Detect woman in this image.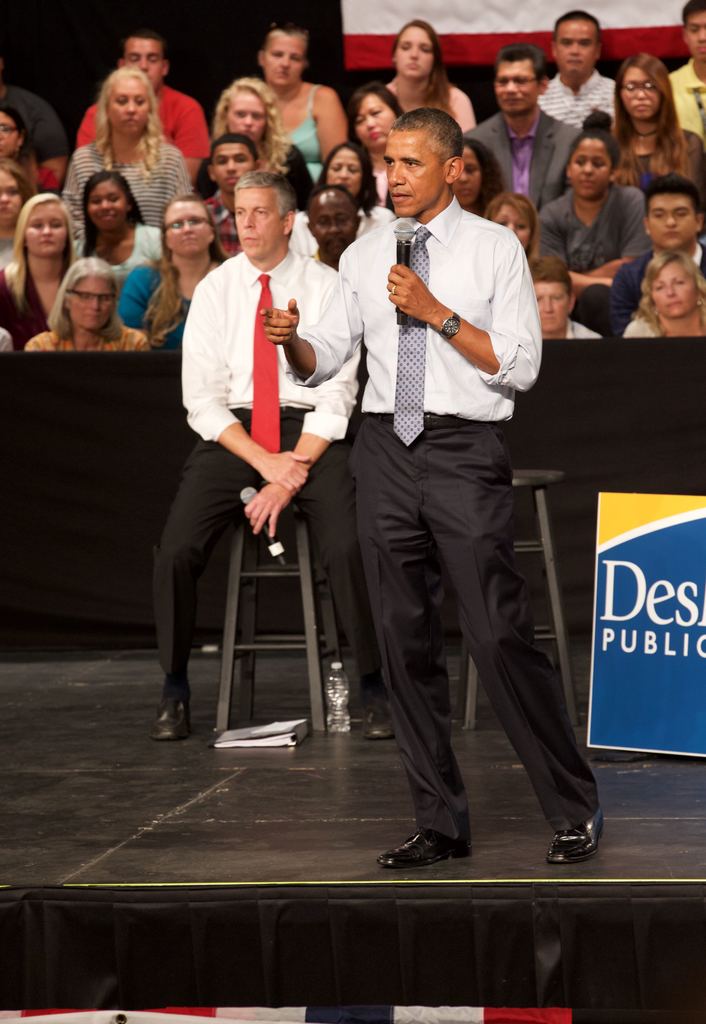
Detection: 62, 65, 191, 259.
